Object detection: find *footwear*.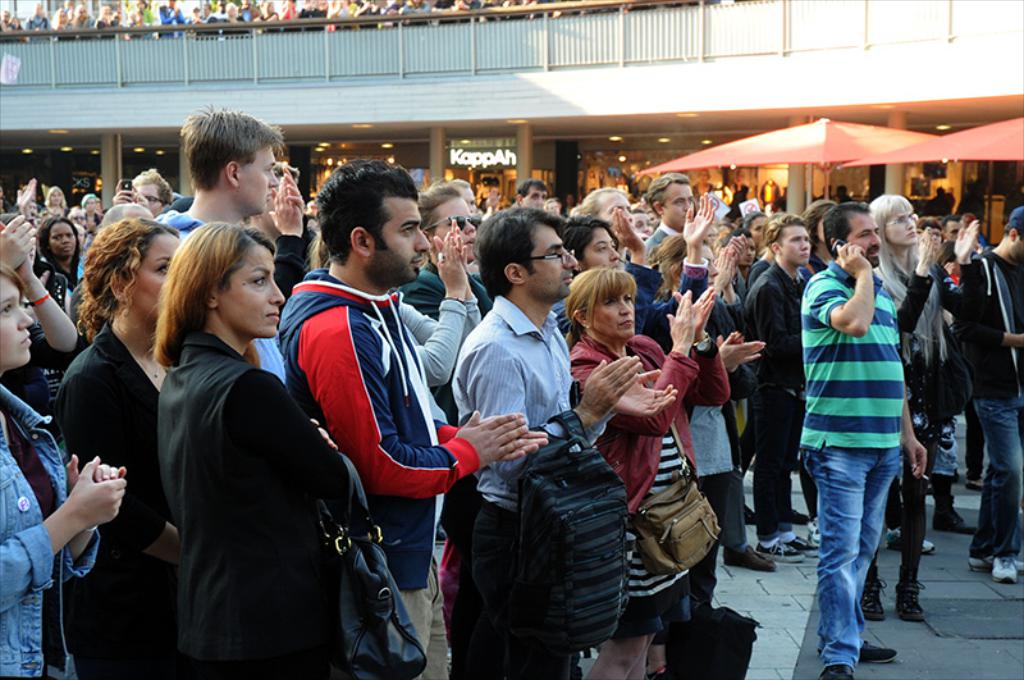
(x1=887, y1=528, x2=942, y2=552).
